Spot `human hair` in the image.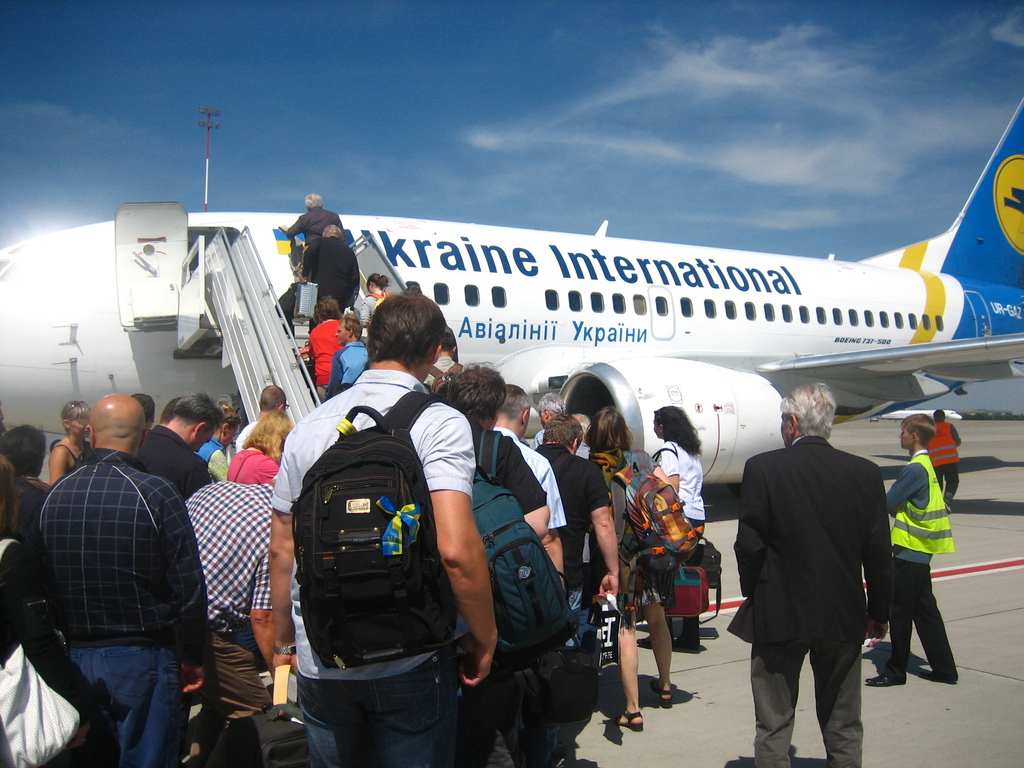
`human hair` found at (647,404,703,454).
